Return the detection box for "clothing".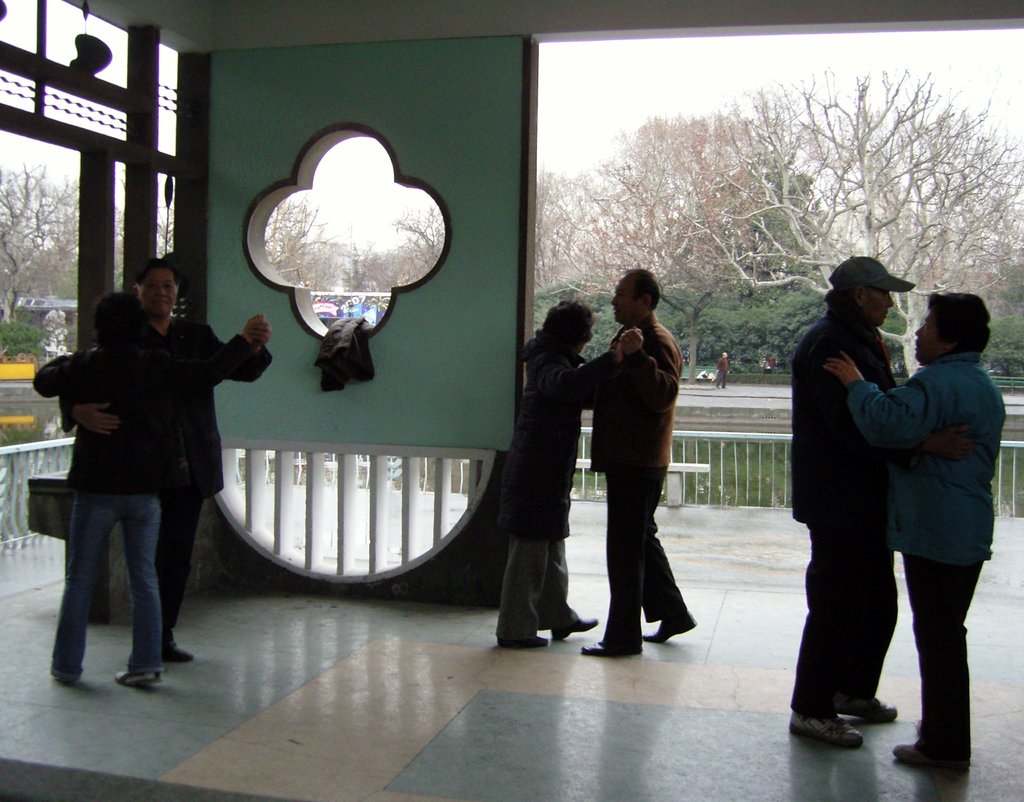
box(841, 351, 1012, 755).
